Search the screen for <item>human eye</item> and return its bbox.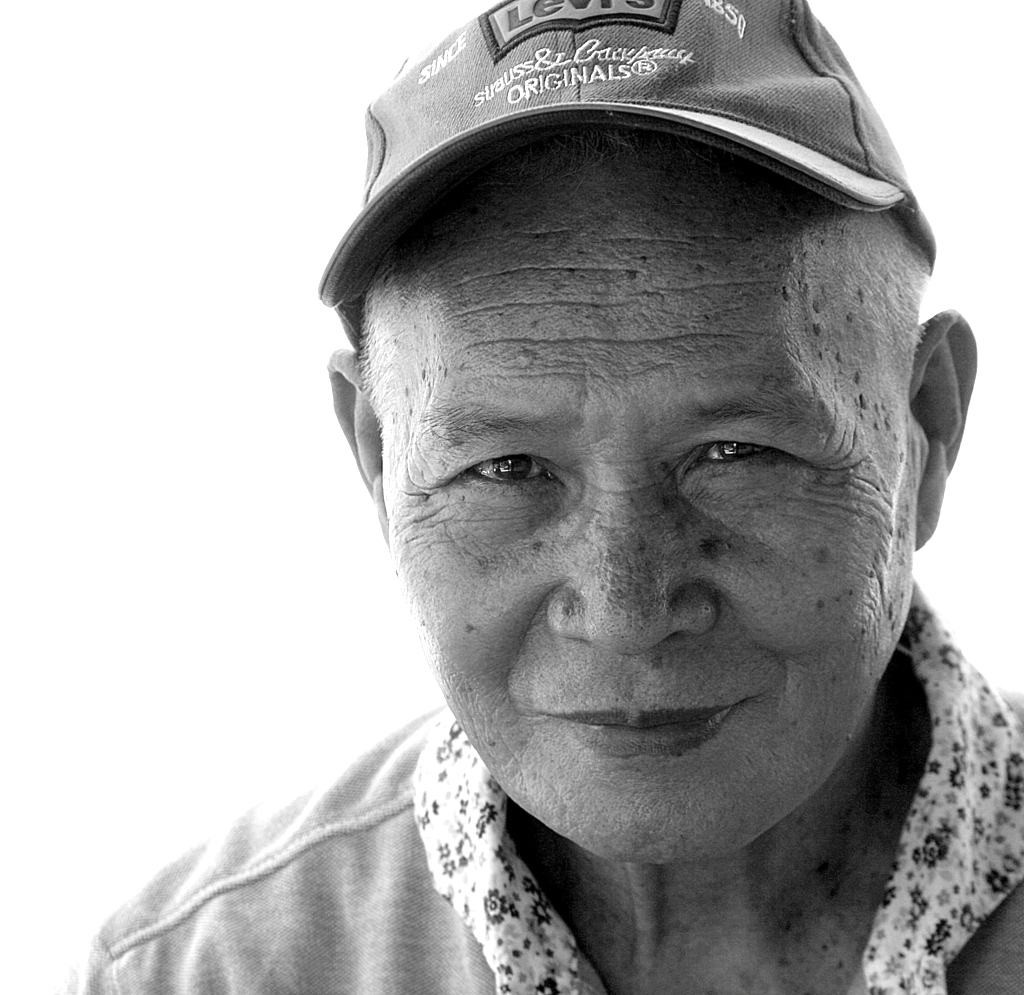
Found: [437, 440, 573, 505].
